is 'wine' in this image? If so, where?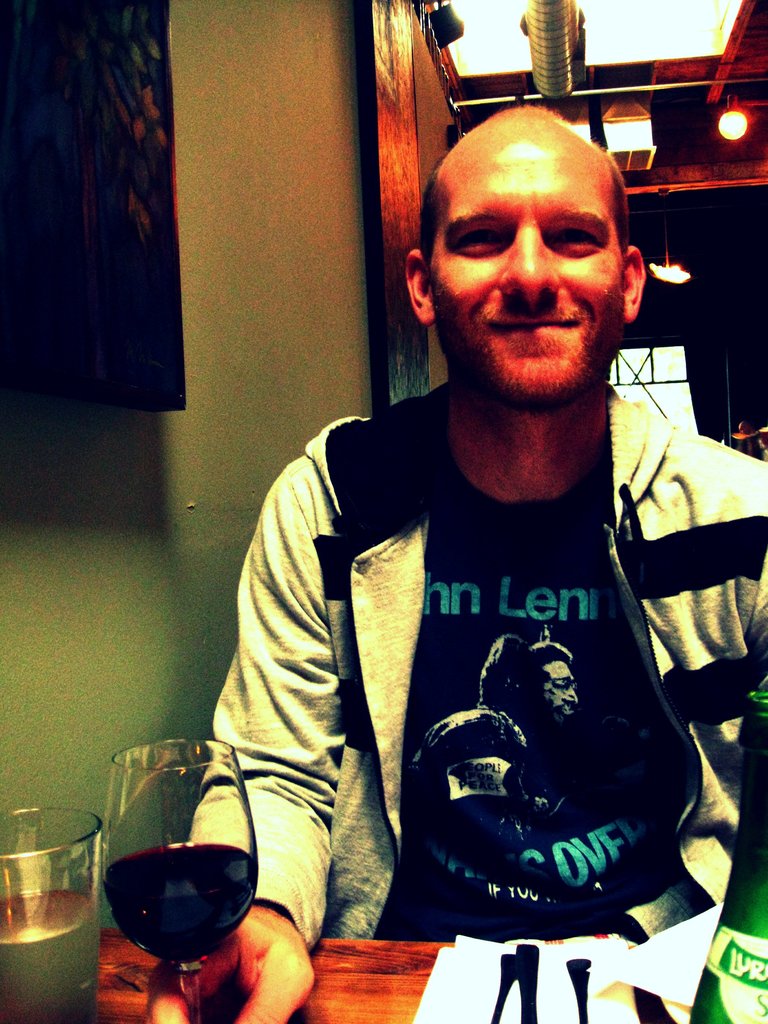
Yes, at {"left": 686, "top": 688, "right": 767, "bottom": 1023}.
